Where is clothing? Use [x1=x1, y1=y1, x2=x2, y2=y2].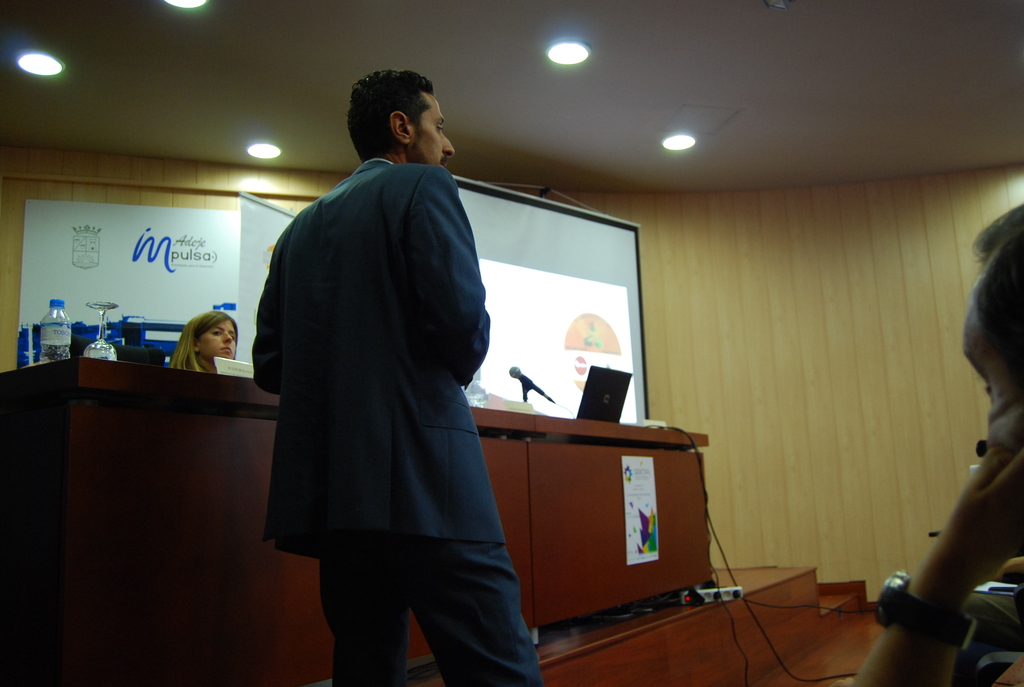
[x1=252, y1=161, x2=541, y2=686].
